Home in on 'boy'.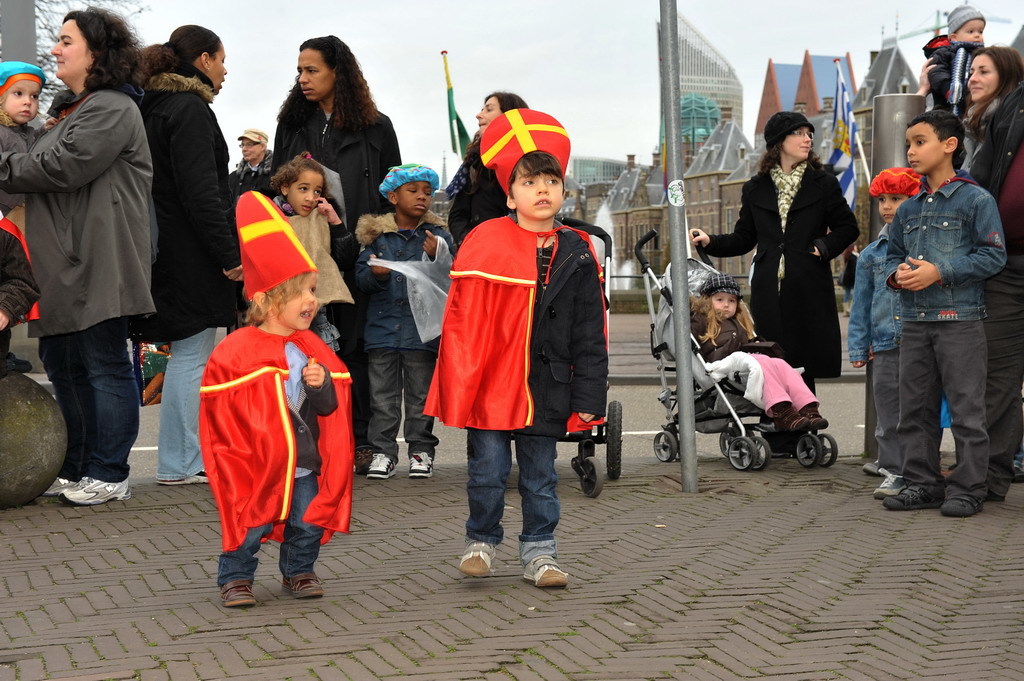
Homed in at rect(0, 60, 44, 378).
